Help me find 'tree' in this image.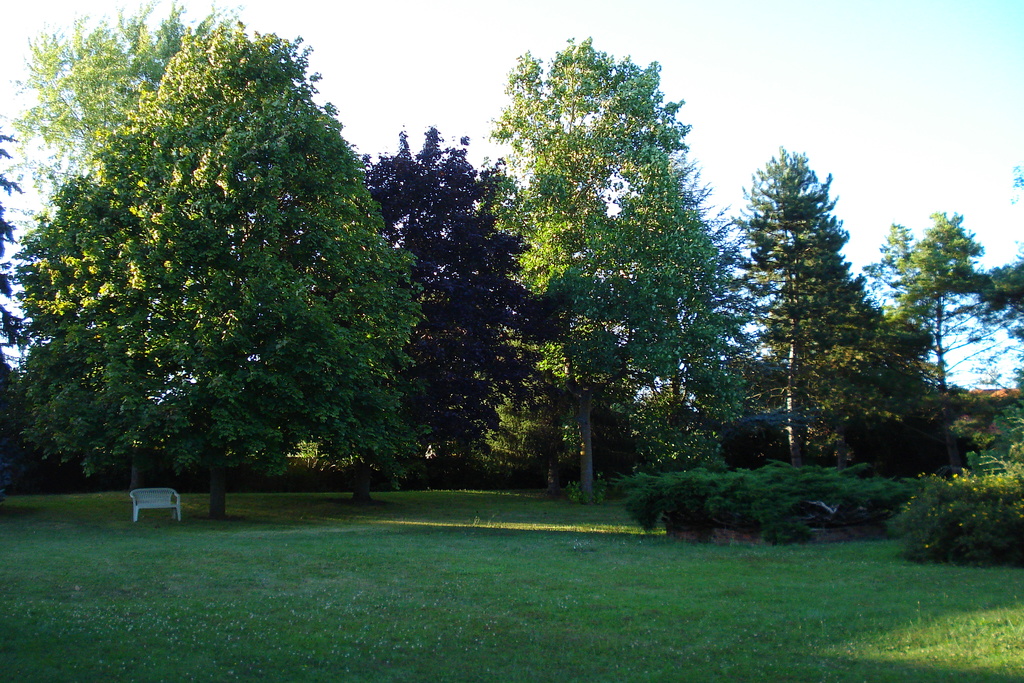
Found it: bbox=(493, 33, 772, 482).
